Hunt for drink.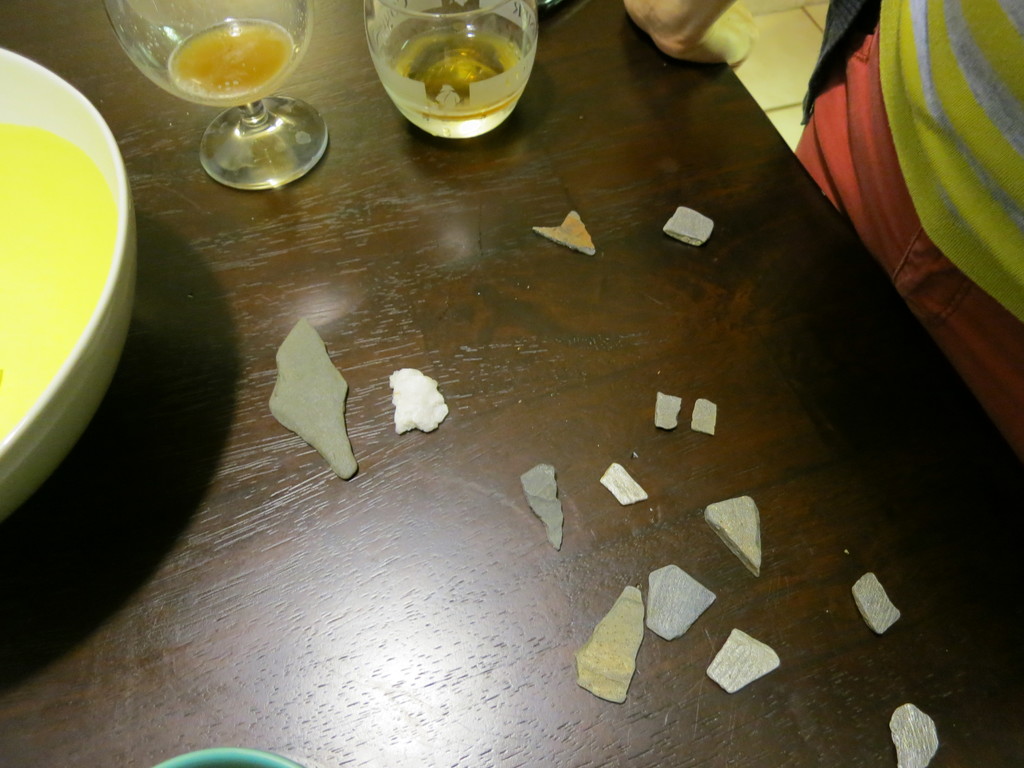
Hunted down at [167,16,298,109].
